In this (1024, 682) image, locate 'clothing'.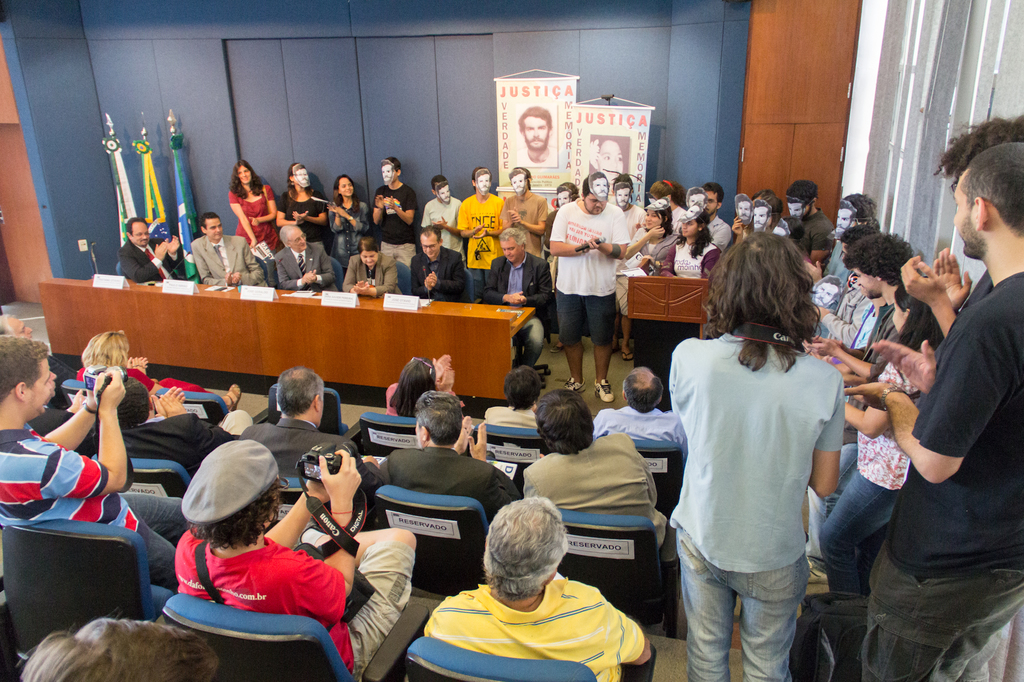
Bounding box: rect(514, 145, 557, 167).
